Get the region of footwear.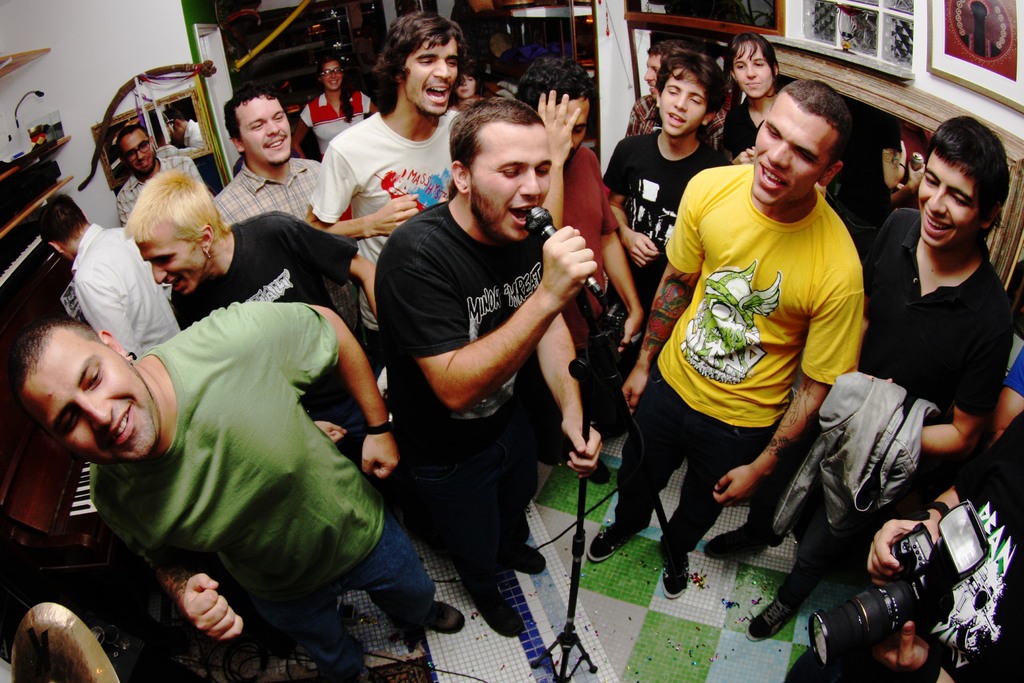
rect(749, 598, 797, 641).
